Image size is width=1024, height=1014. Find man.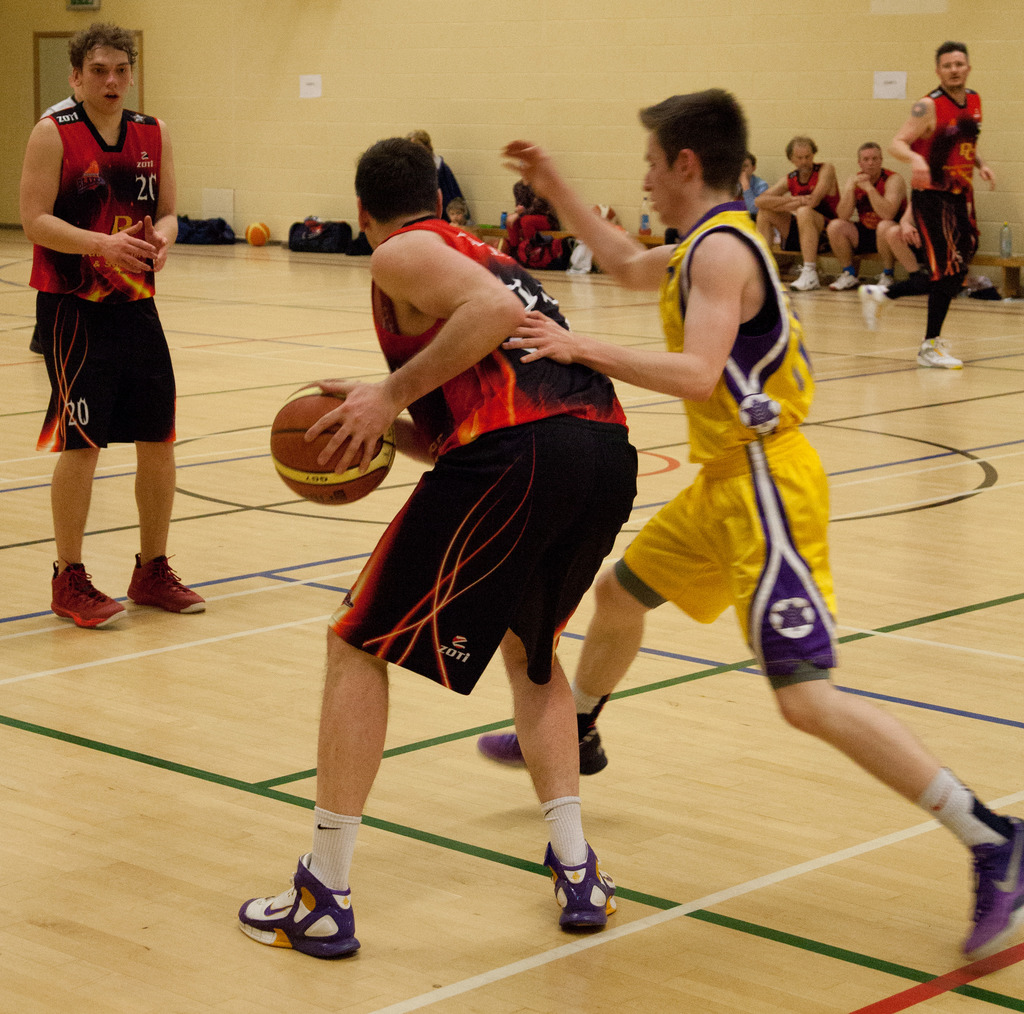
<region>825, 141, 911, 293</region>.
